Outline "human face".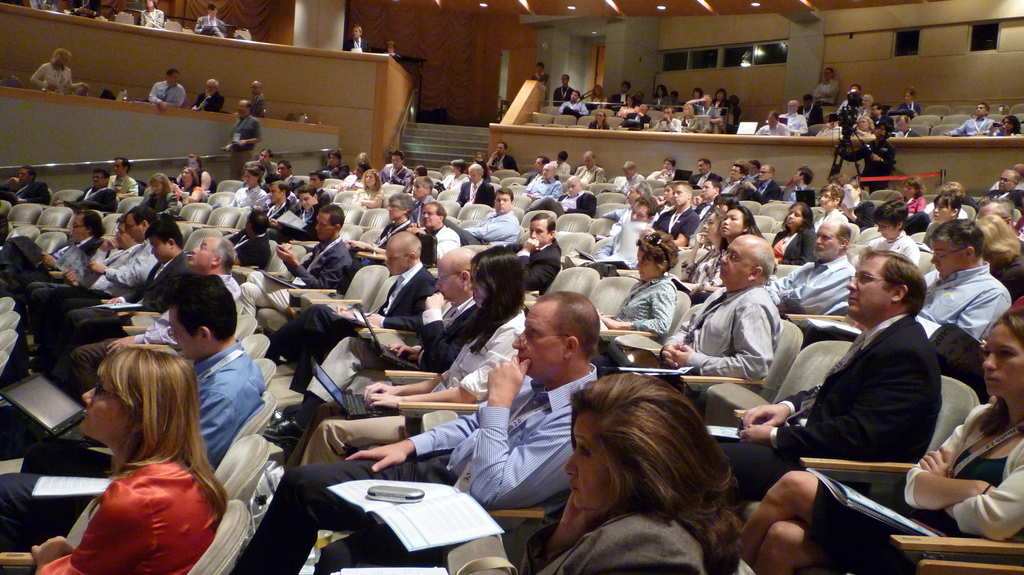
Outline: [721, 240, 748, 282].
